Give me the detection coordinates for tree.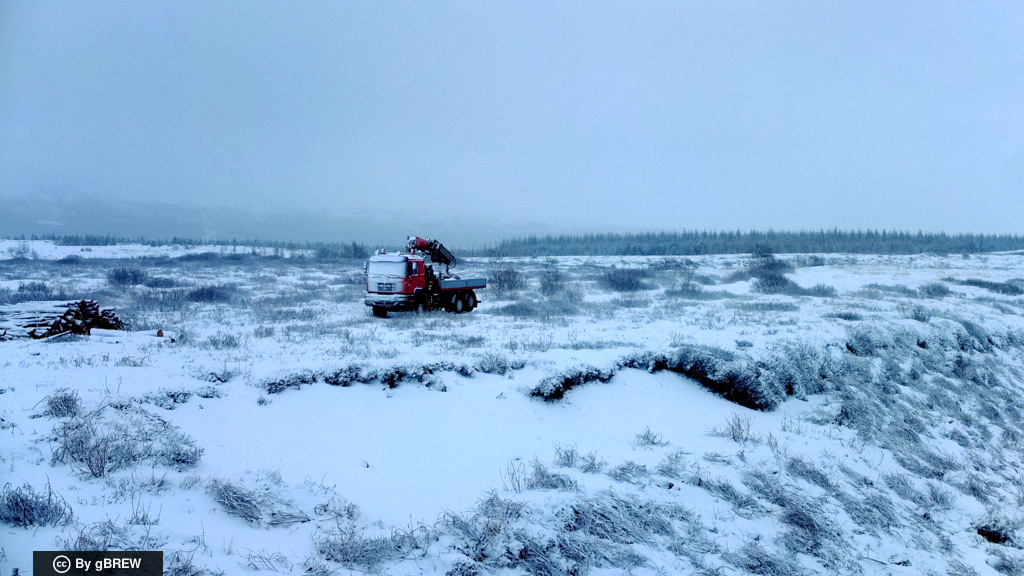
749, 240, 775, 260.
